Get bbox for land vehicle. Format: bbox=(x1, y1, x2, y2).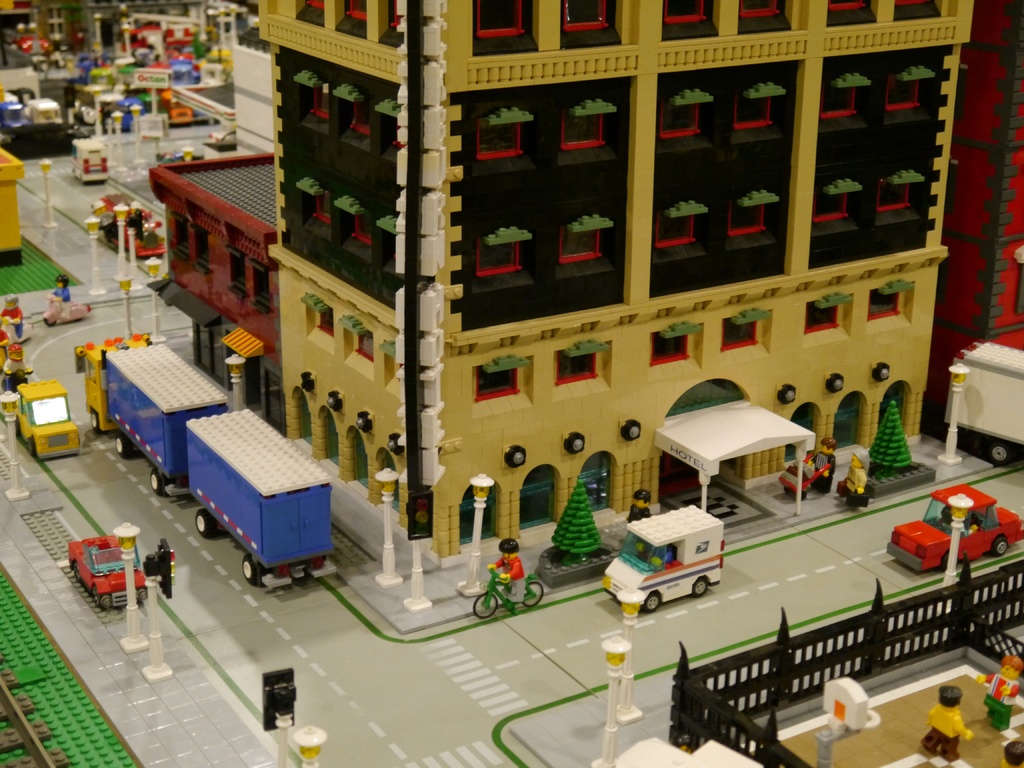
bbox=(67, 532, 150, 614).
